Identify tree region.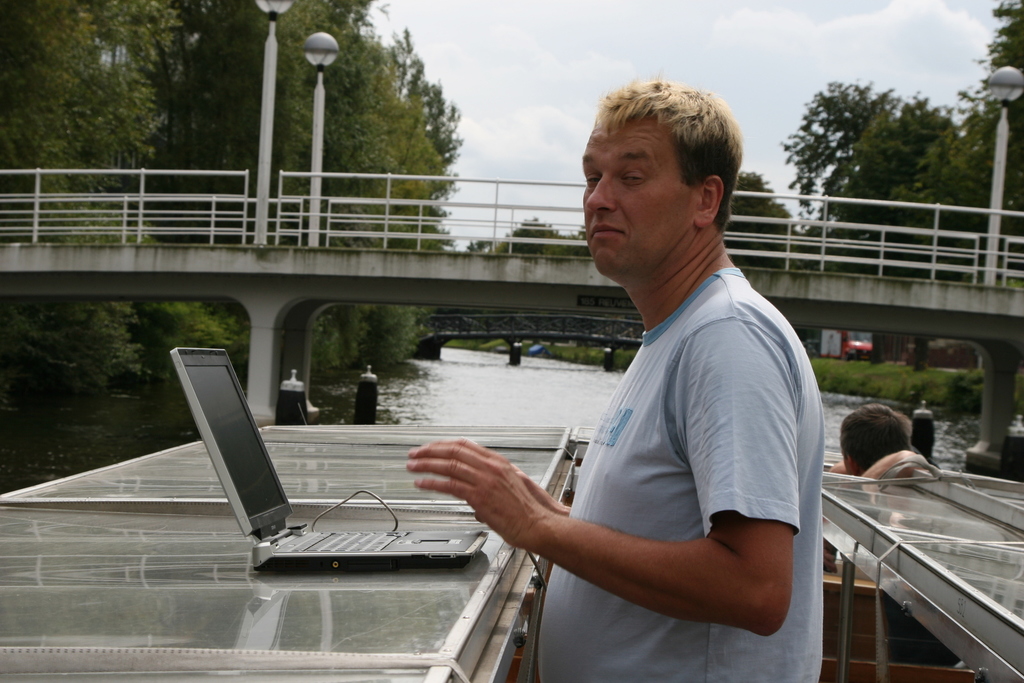
Region: box=[890, 0, 1023, 284].
